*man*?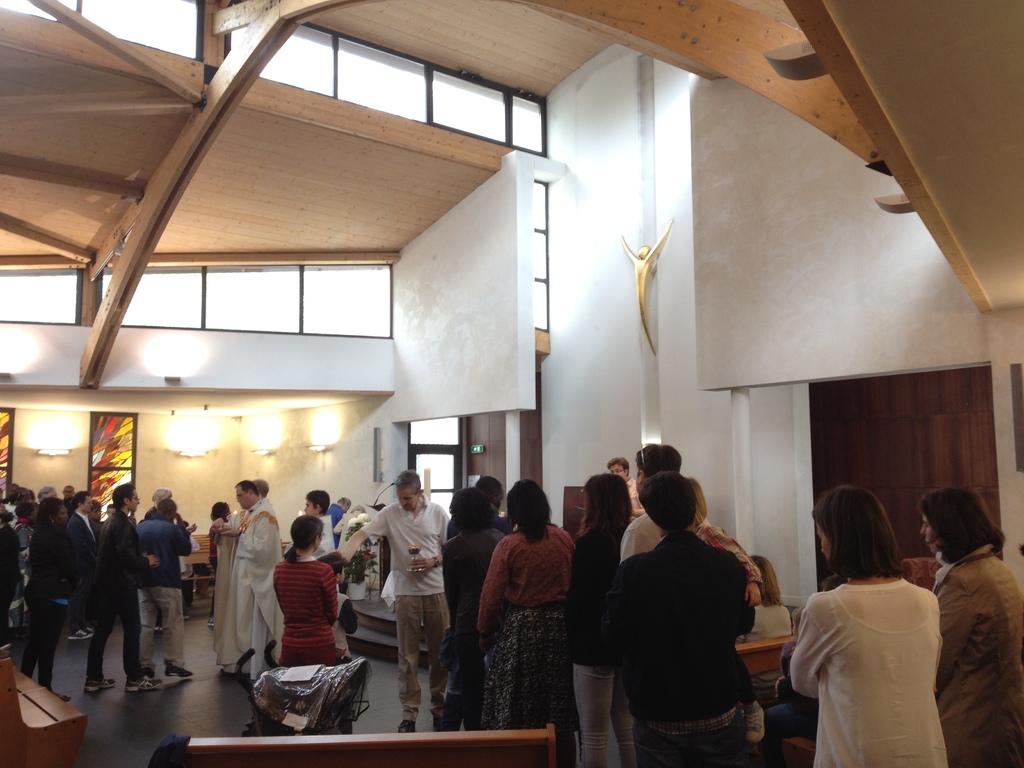
bbox(38, 486, 60, 502)
